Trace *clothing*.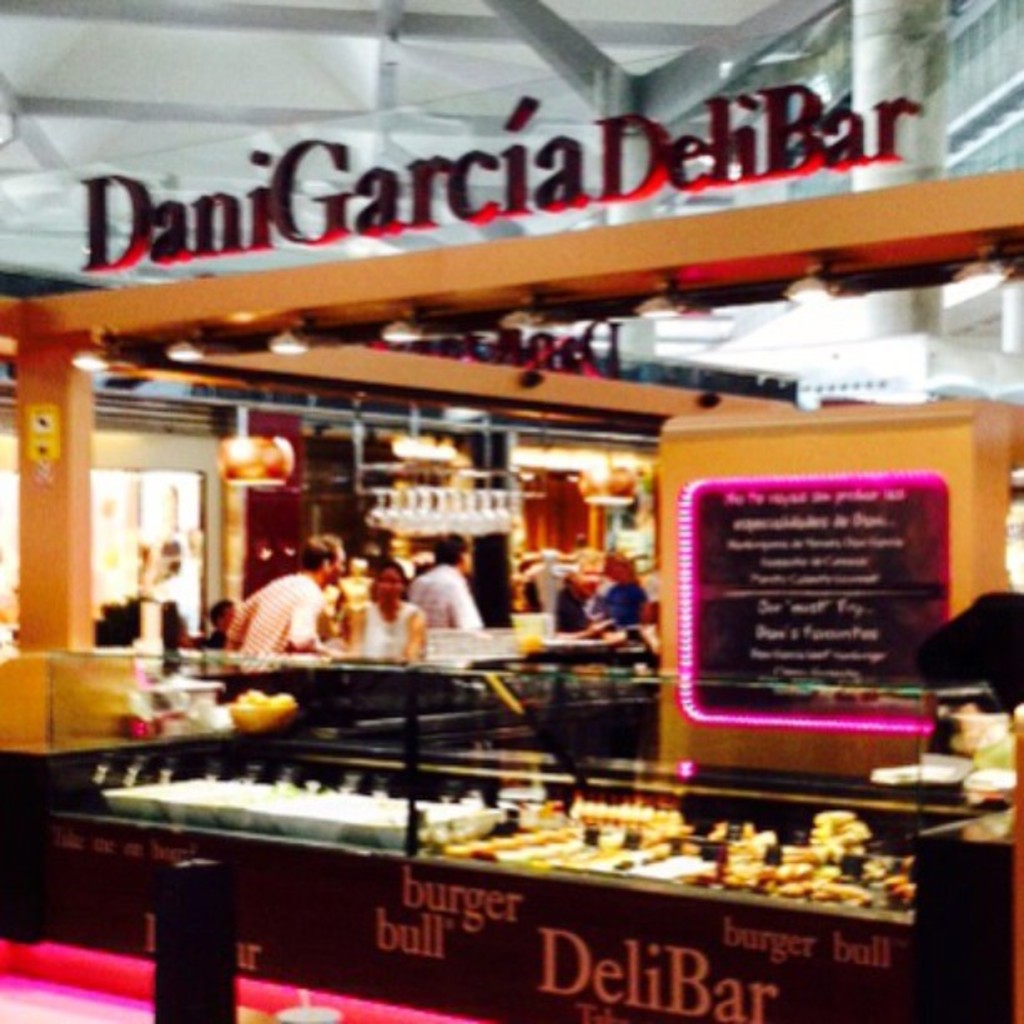
Traced to <bbox>223, 574, 321, 669</bbox>.
